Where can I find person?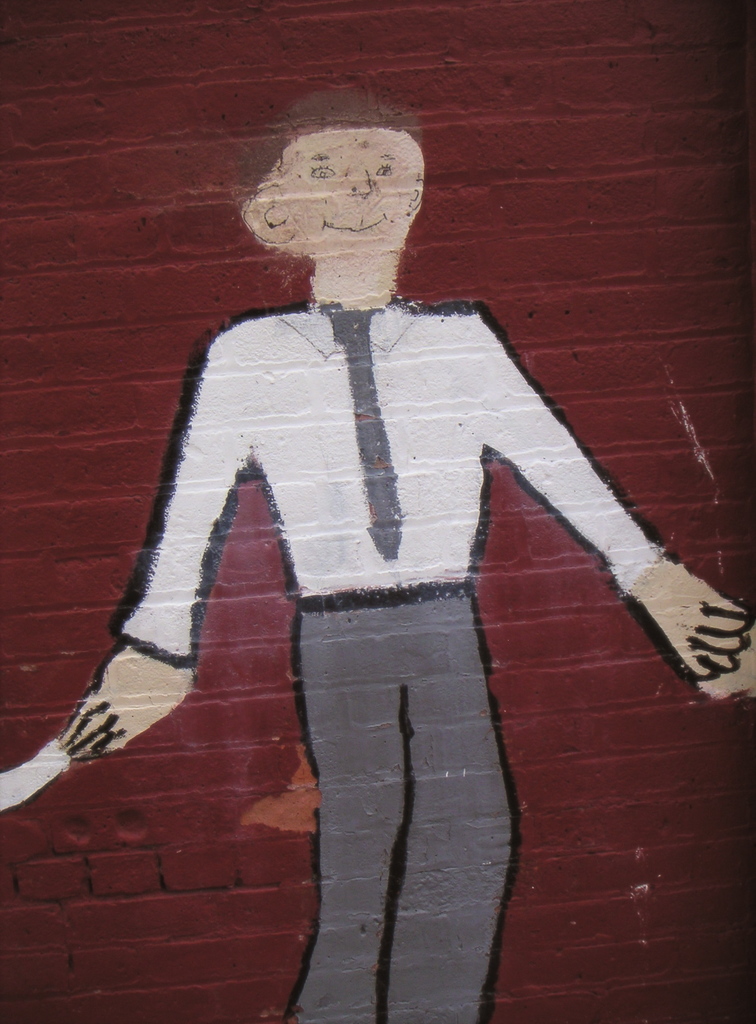
You can find it at crop(50, 81, 755, 1023).
